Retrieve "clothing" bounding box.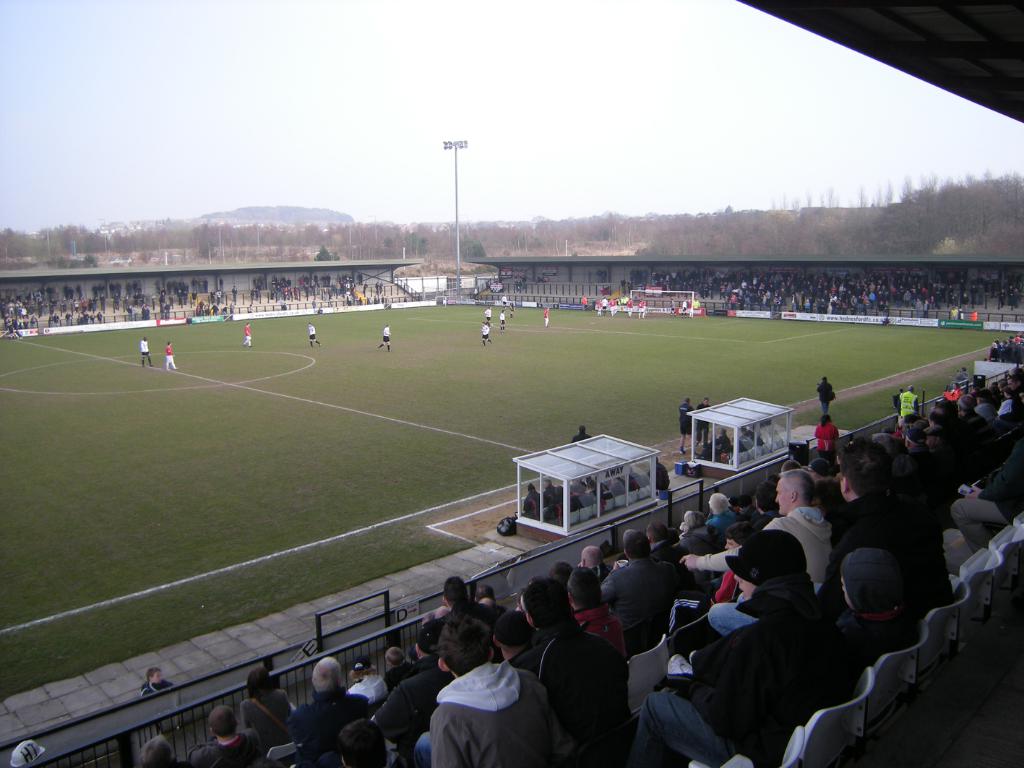
Bounding box: bbox=(139, 675, 173, 696).
